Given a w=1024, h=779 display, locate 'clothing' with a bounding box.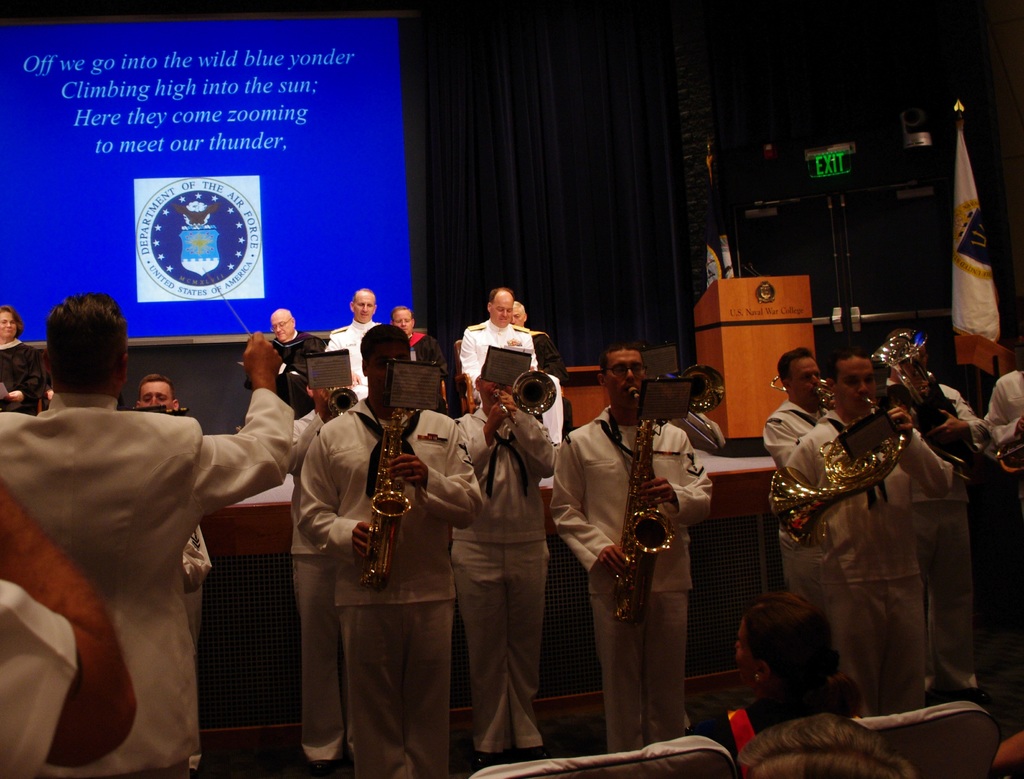
Located: box=[276, 326, 328, 371].
